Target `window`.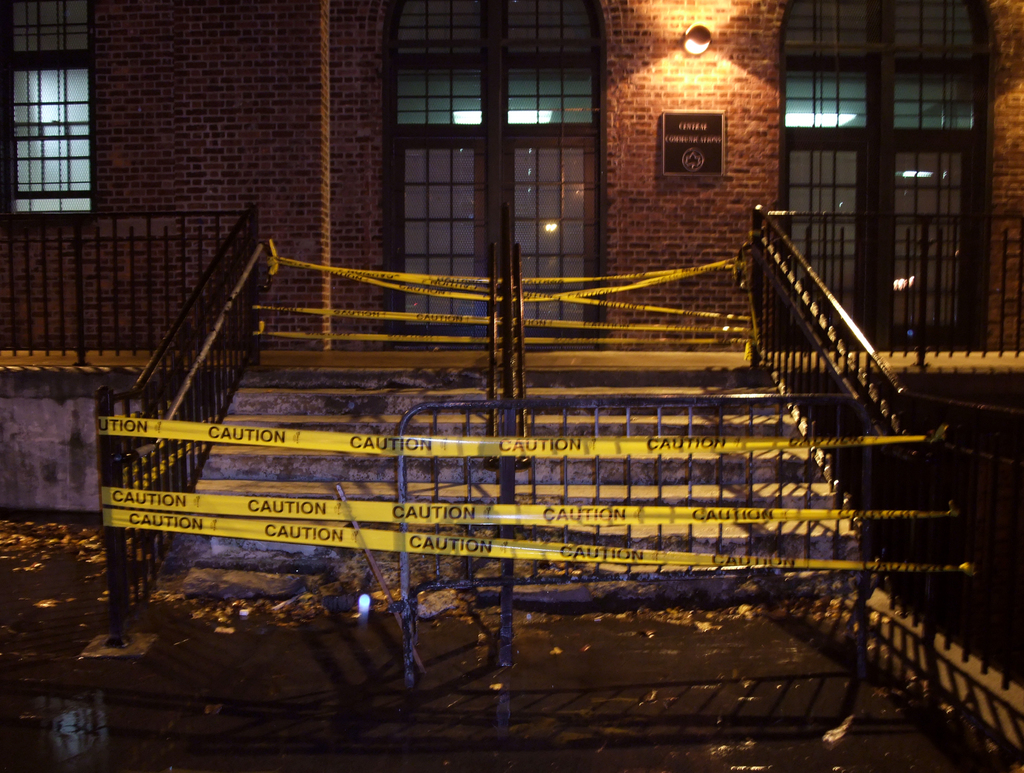
Target region: 785, 0, 991, 356.
